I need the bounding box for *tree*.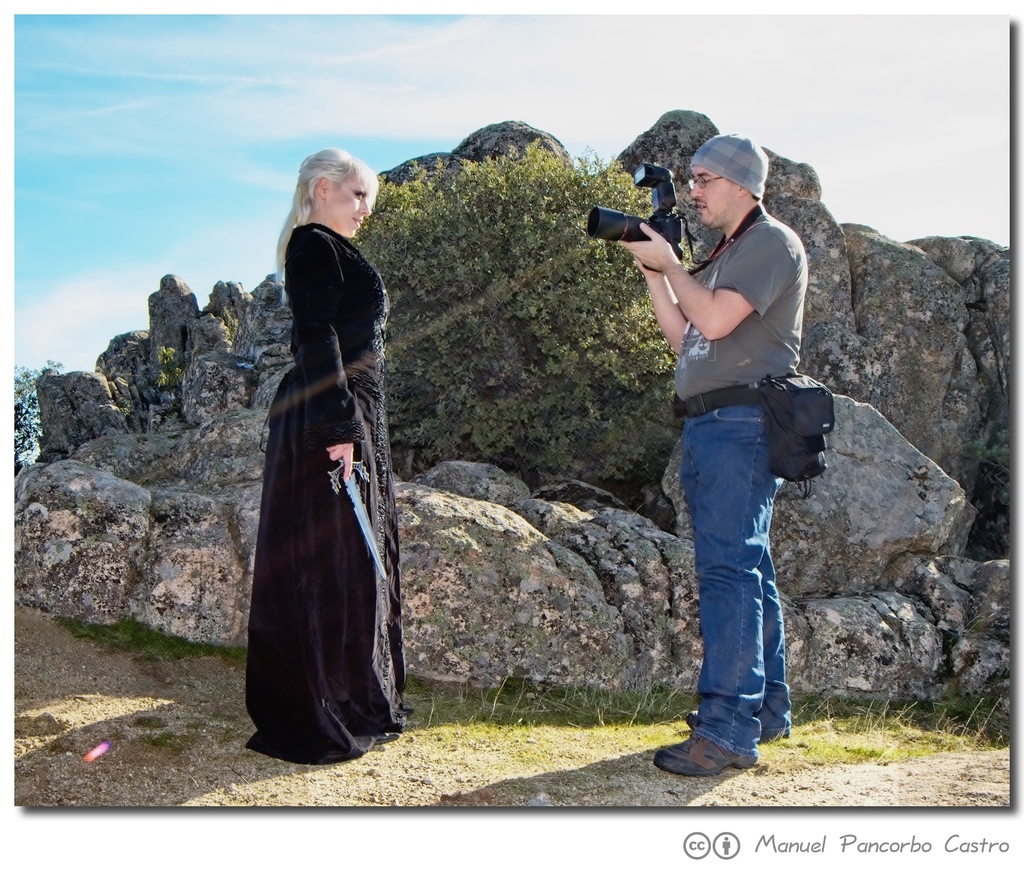
Here it is: Rect(349, 135, 705, 473).
